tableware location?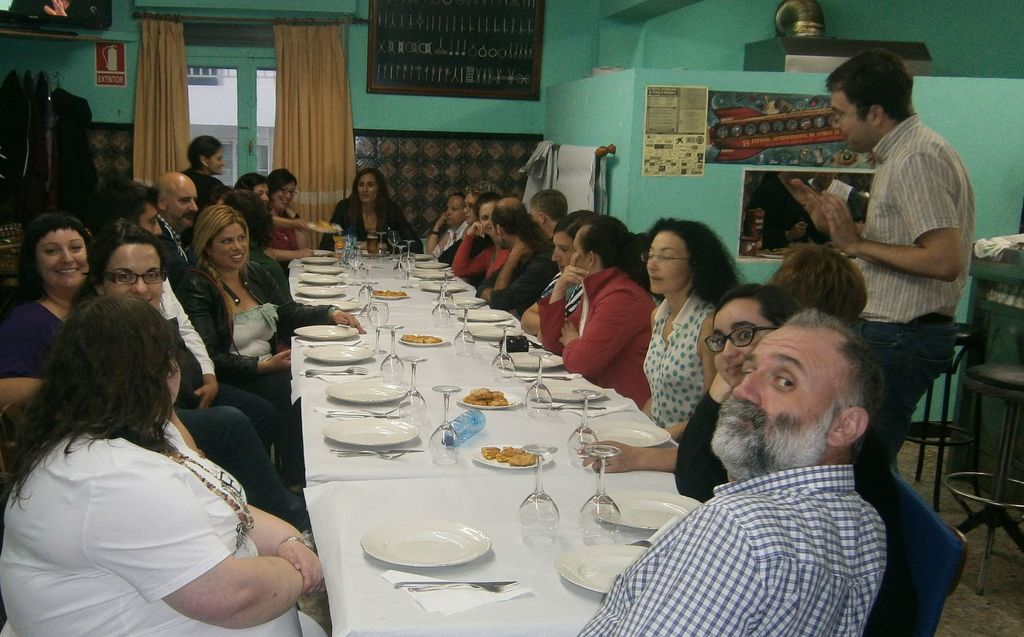
region(561, 381, 598, 455)
